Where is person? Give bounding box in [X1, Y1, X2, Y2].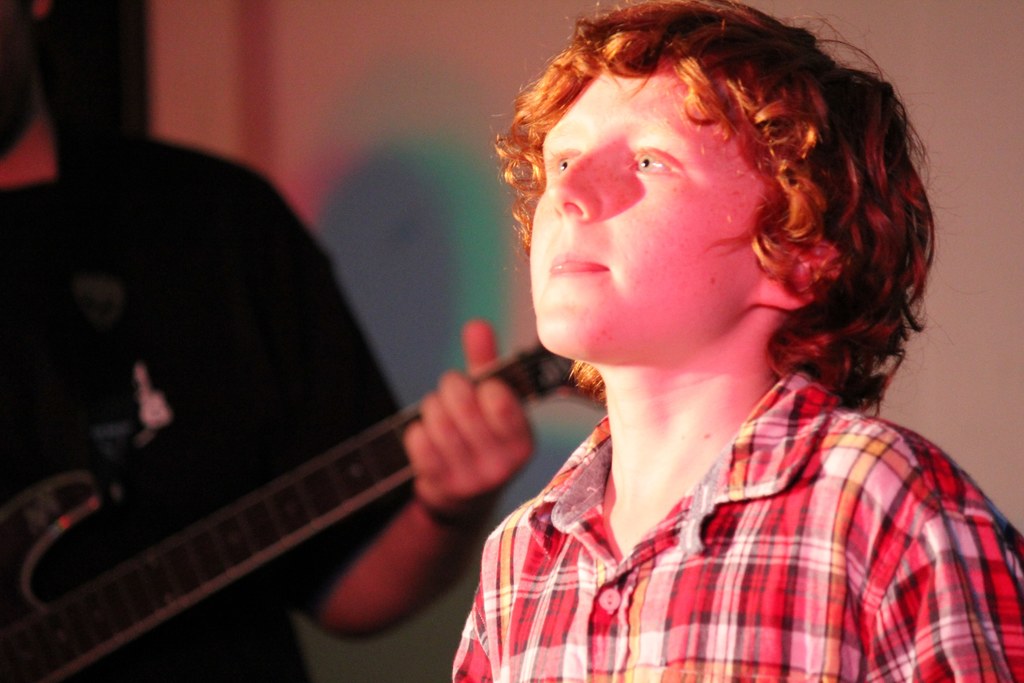
[0, 0, 536, 682].
